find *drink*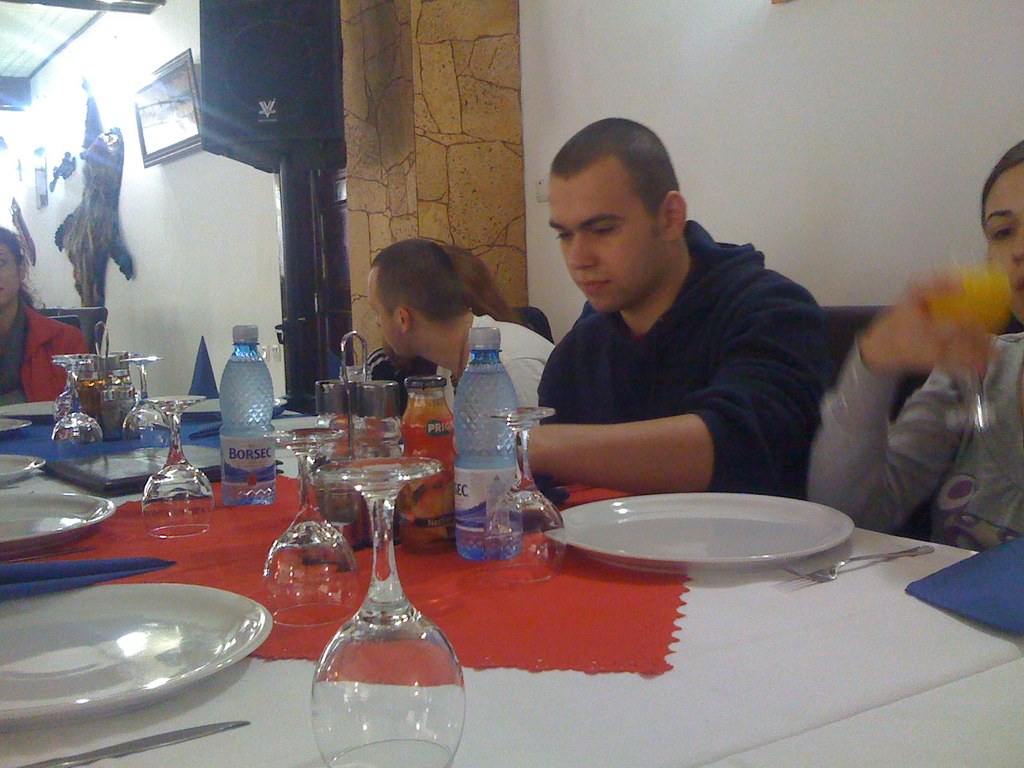
rect(395, 376, 454, 549)
